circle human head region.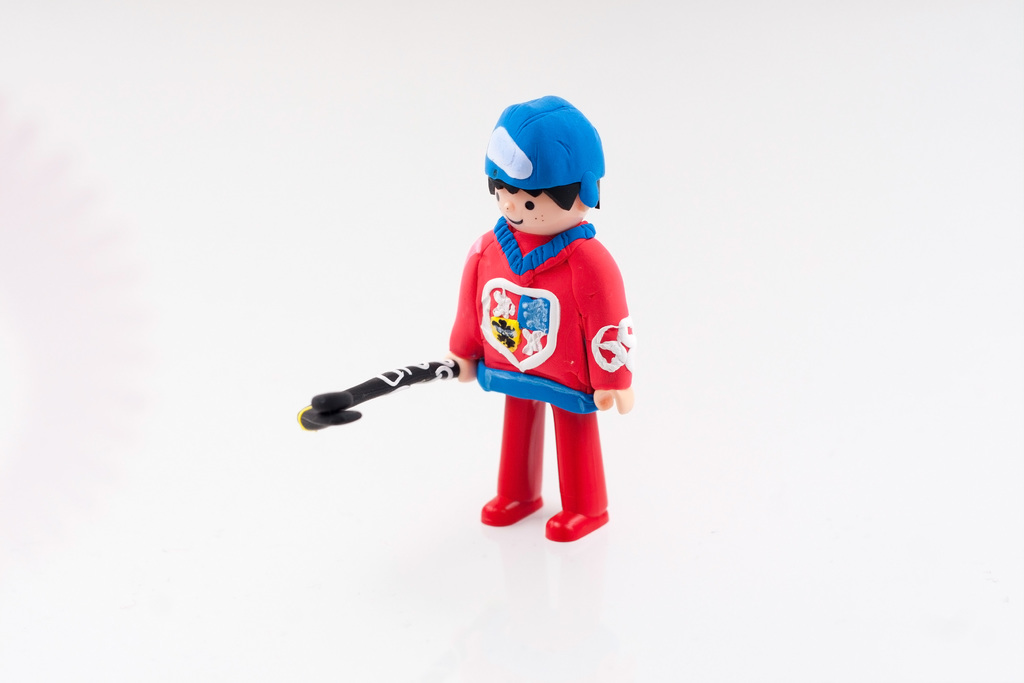
Region: l=483, t=102, r=611, b=251.
